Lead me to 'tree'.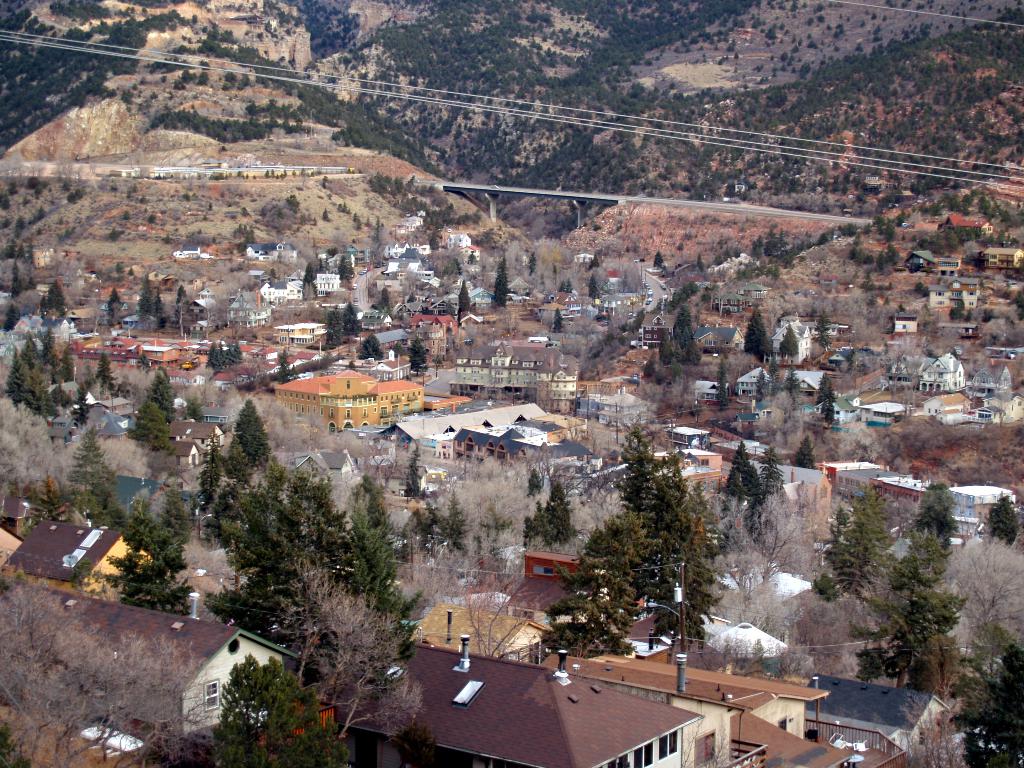
Lead to {"left": 127, "top": 396, "right": 172, "bottom": 458}.
